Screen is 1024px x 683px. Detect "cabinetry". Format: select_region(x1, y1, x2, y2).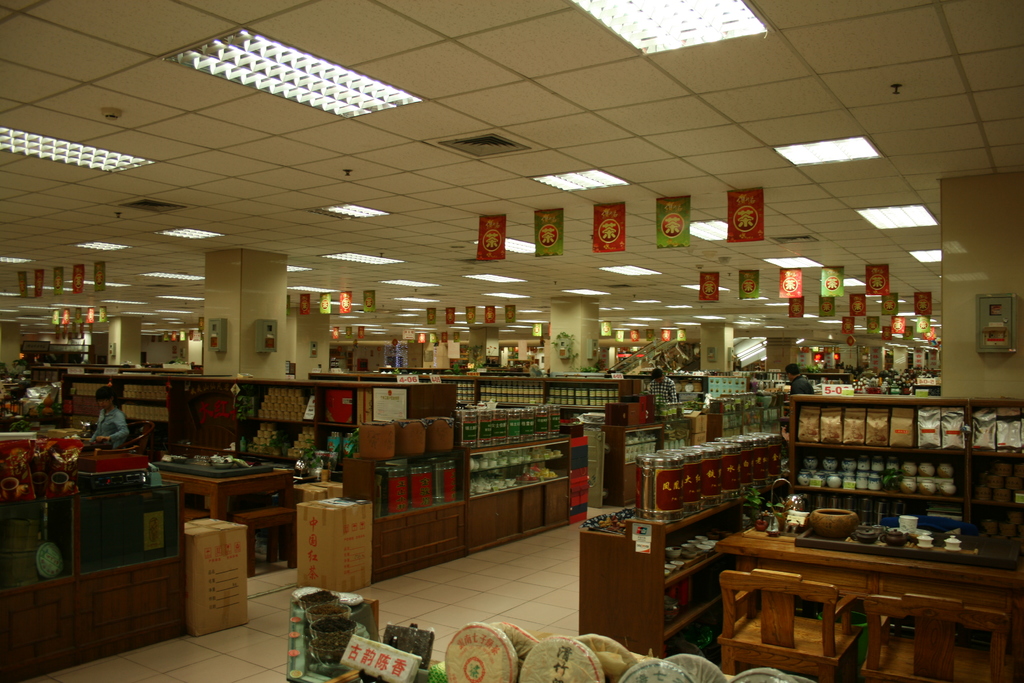
select_region(0, 433, 203, 682).
